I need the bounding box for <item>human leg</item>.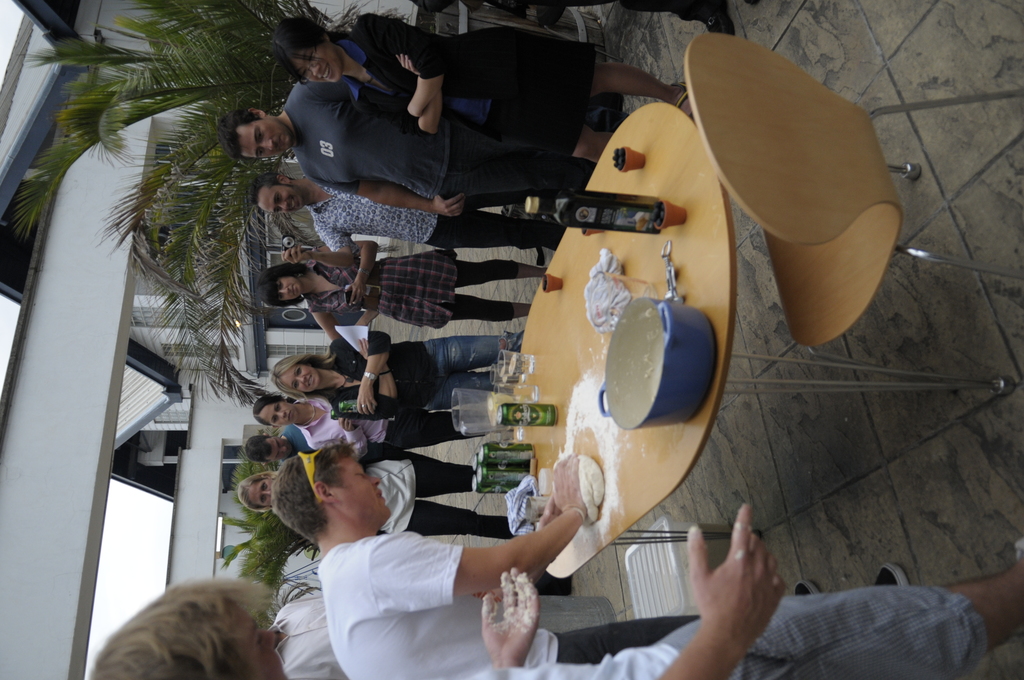
Here it is: select_region(621, 544, 1023, 679).
